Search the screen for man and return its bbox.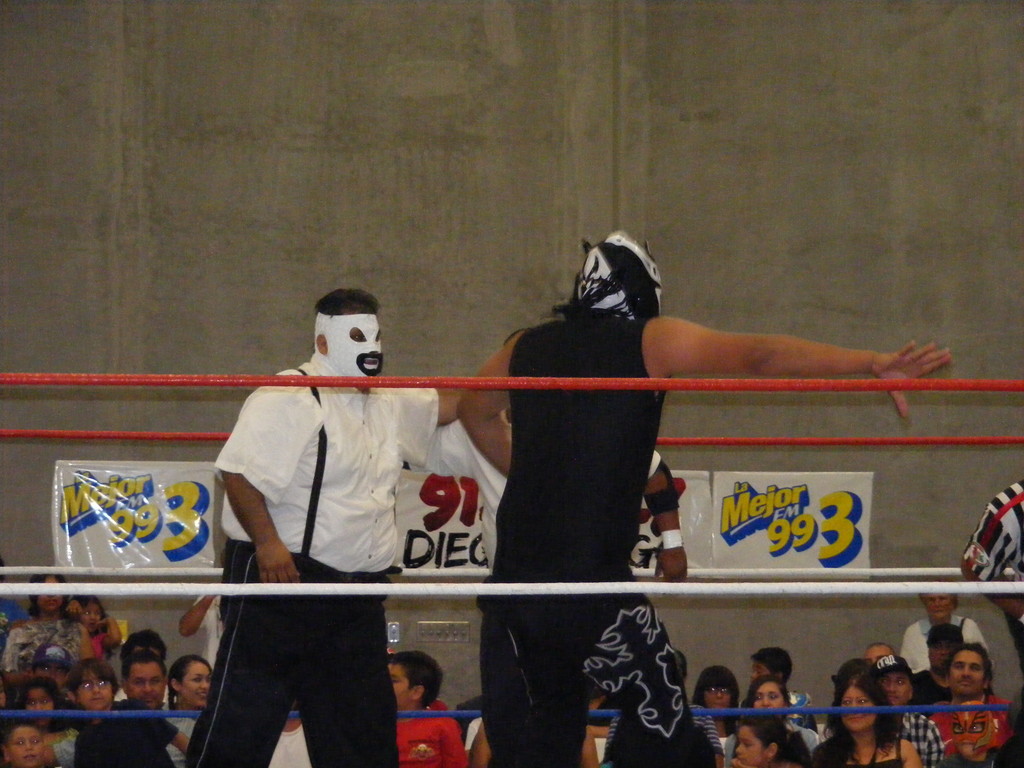
Found: (left=456, top=233, right=954, bottom=767).
